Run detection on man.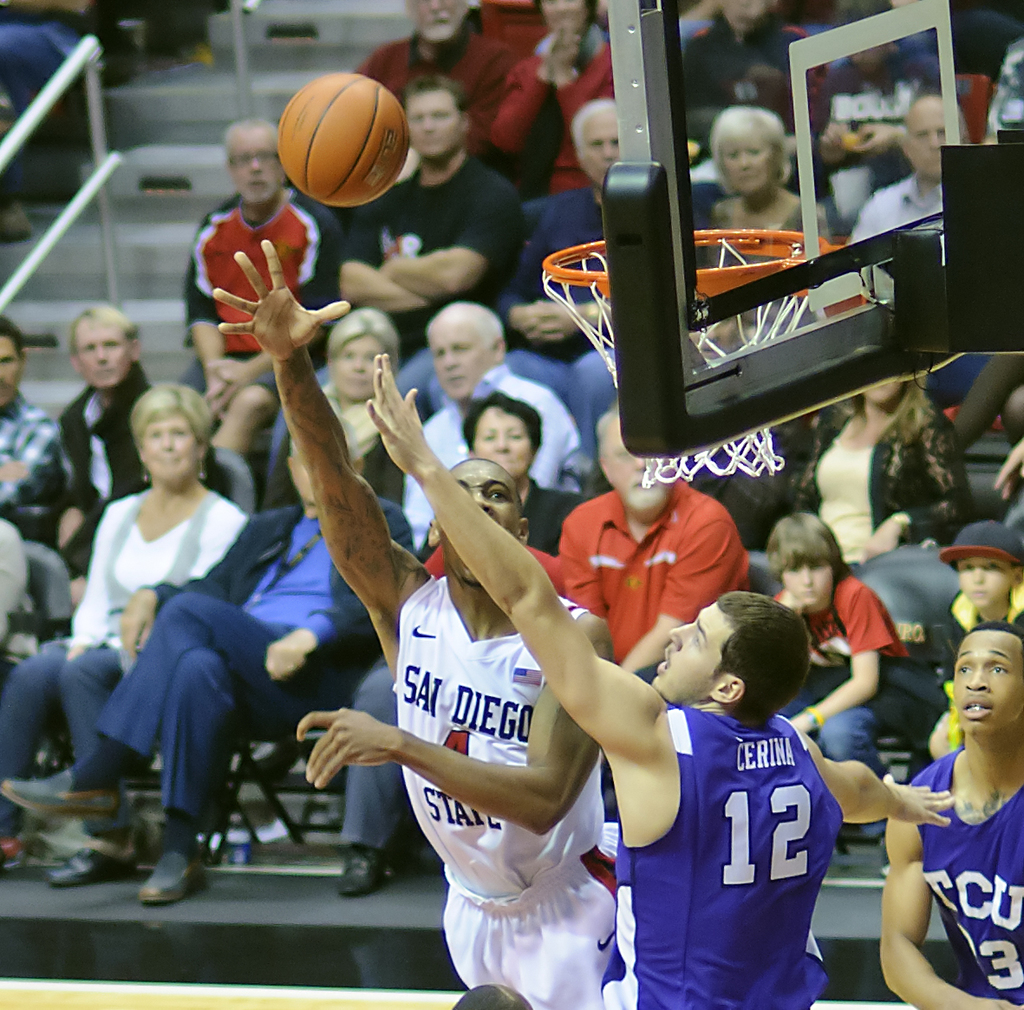
Result: bbox=(353, 0, 520, 114).
